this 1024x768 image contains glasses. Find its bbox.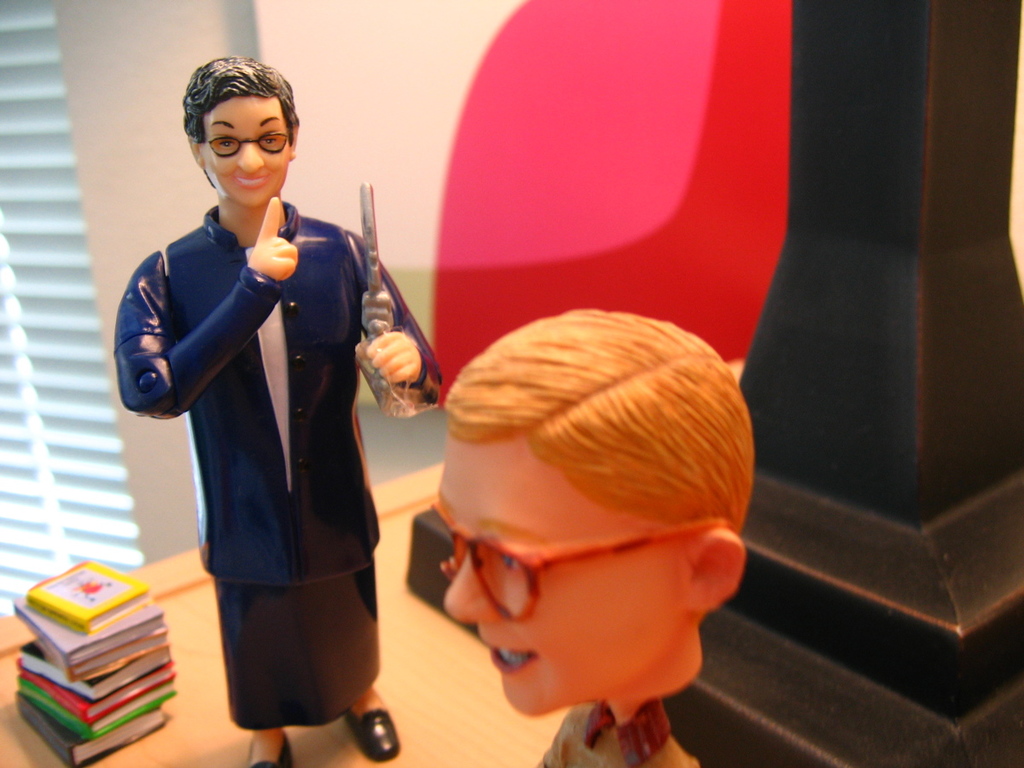
x1=204 y1=131 x2=289 y2=159.
